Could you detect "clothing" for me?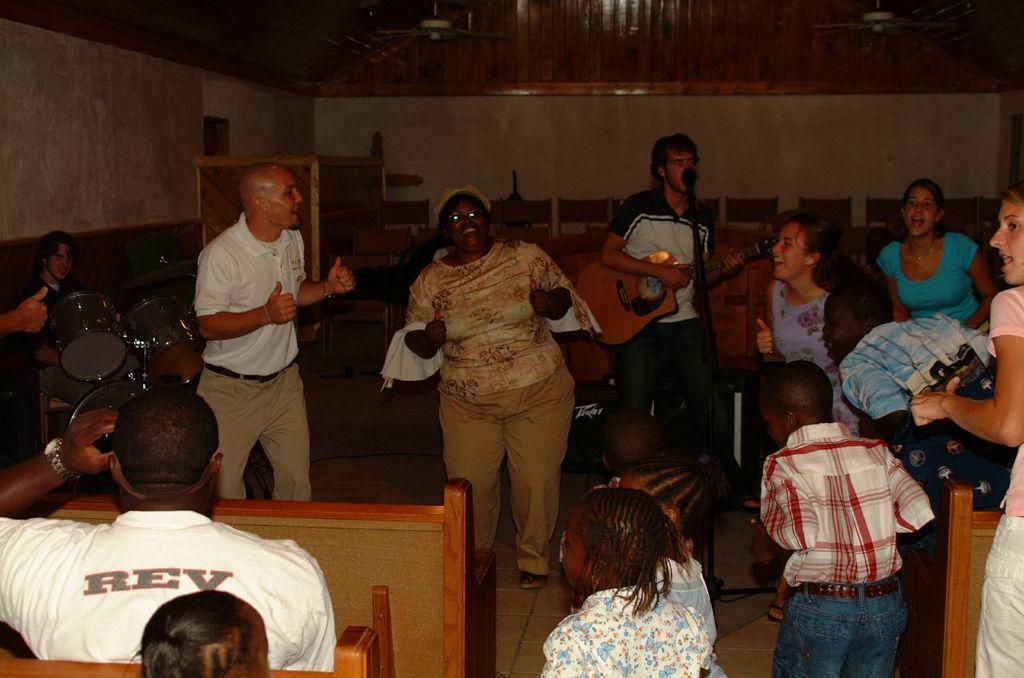
Detection result: l=839, t=310, r=991, b=417.
